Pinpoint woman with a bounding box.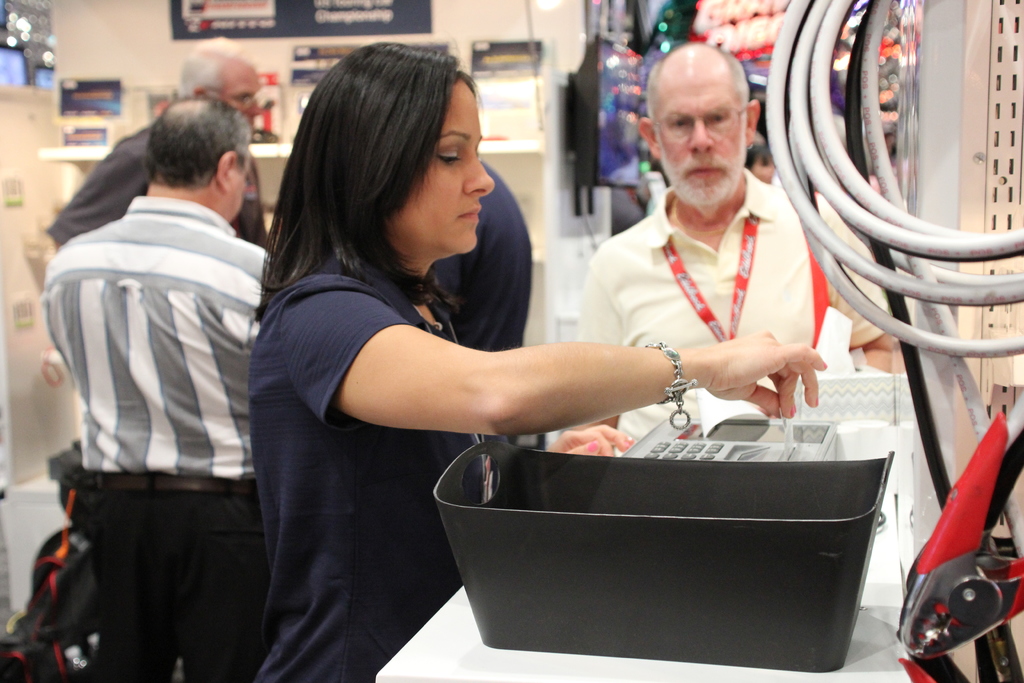
BBox(278, 63, 806, 627).
